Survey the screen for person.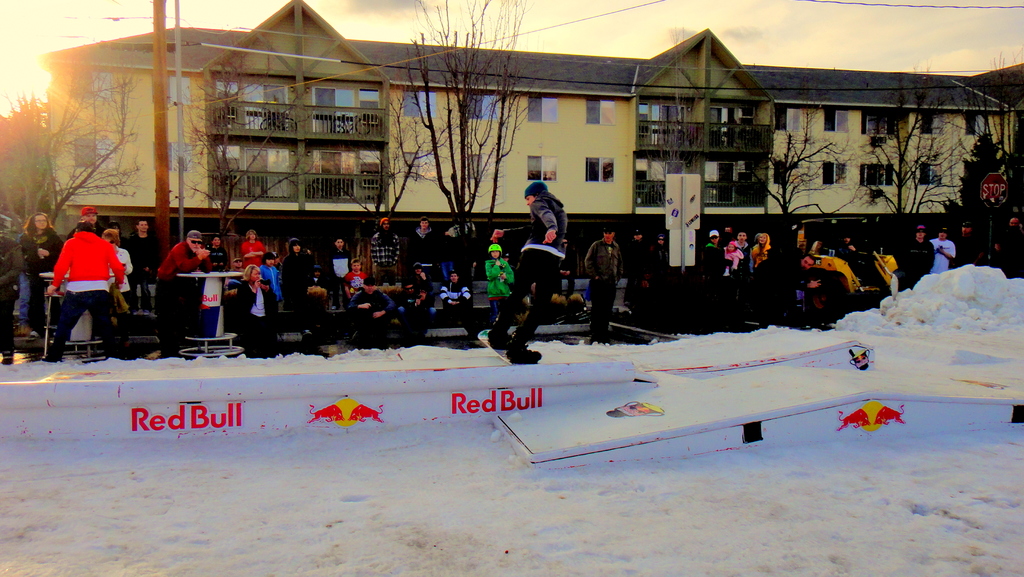
Survey found: x1=899, y1=216, x2=929, y2=284.
